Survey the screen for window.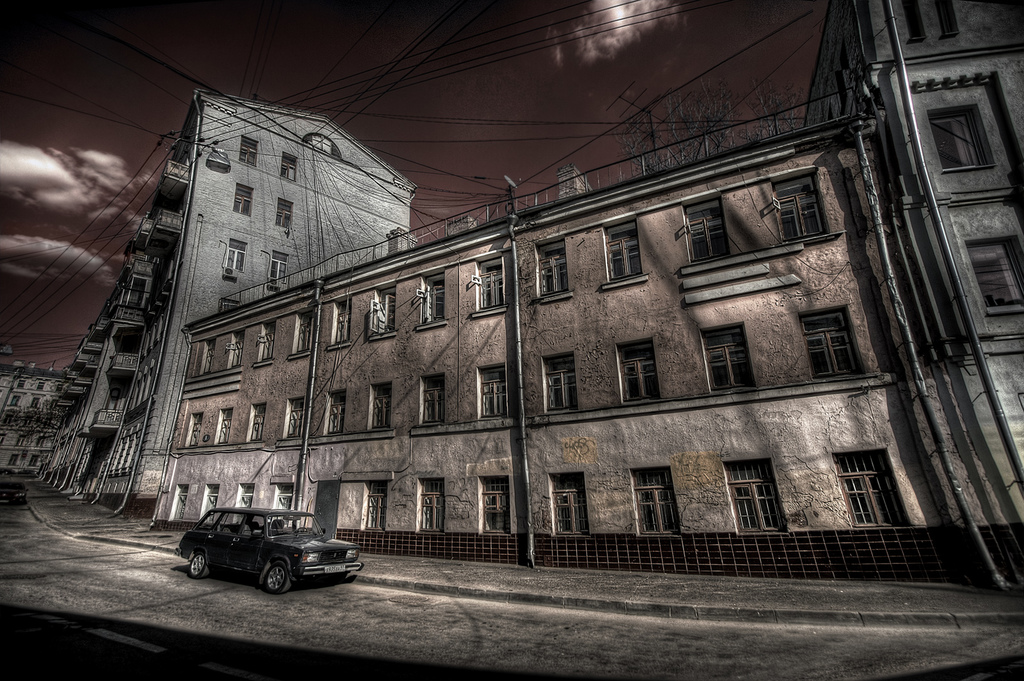
Survey found: <region>476, 256, 507, 310</region>.
